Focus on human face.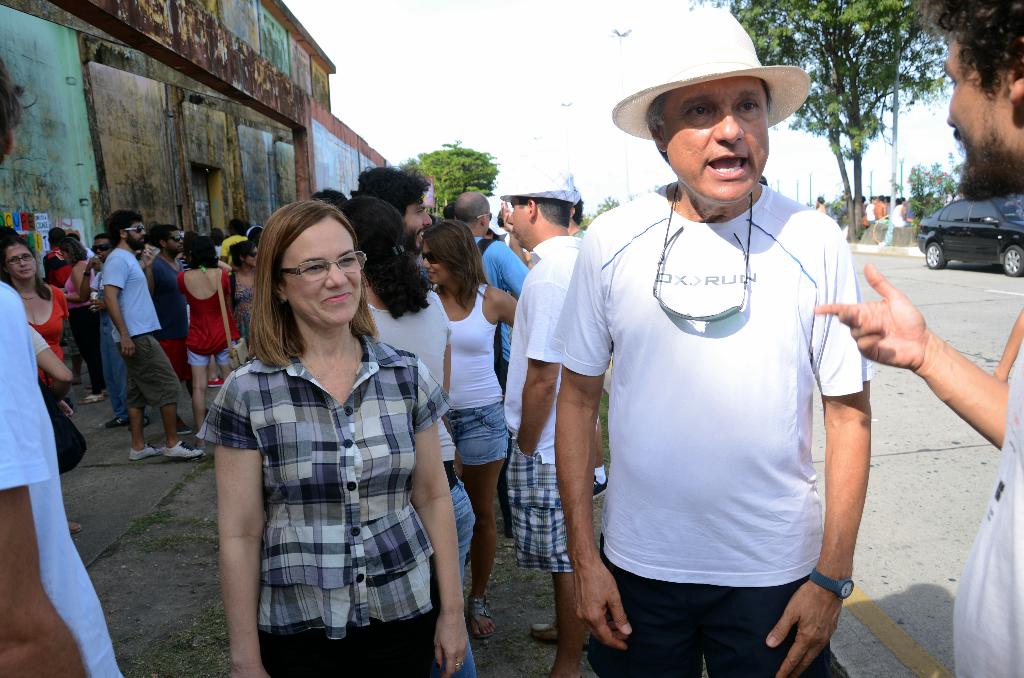
Focused at 947:41:1012:177.
